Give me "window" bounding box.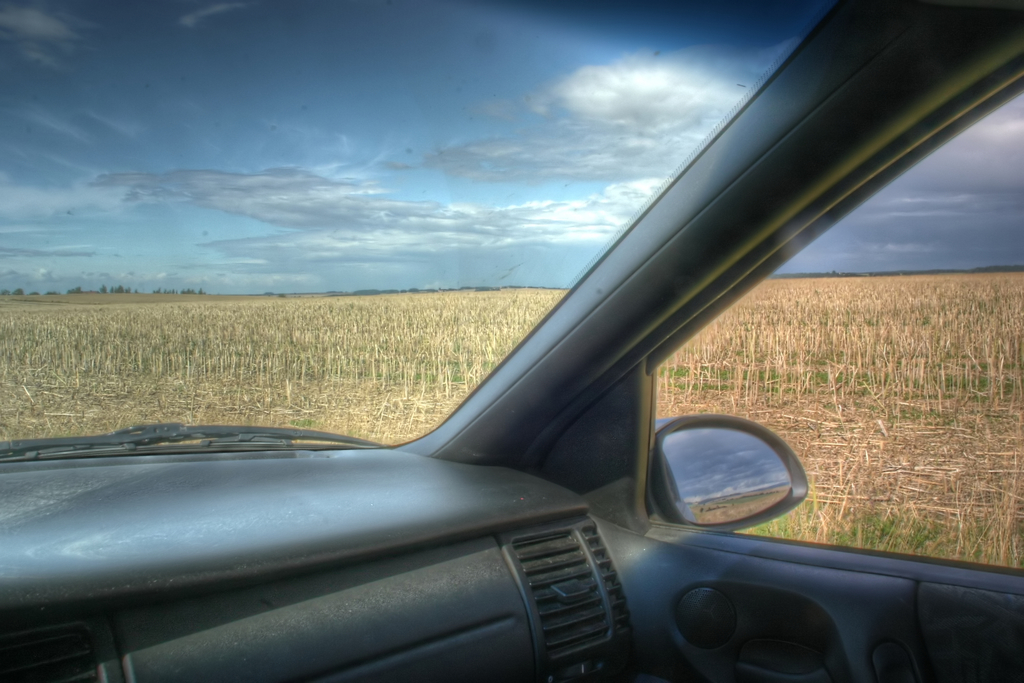
<bbox>651, 81, 1023, 580</bbox>.
